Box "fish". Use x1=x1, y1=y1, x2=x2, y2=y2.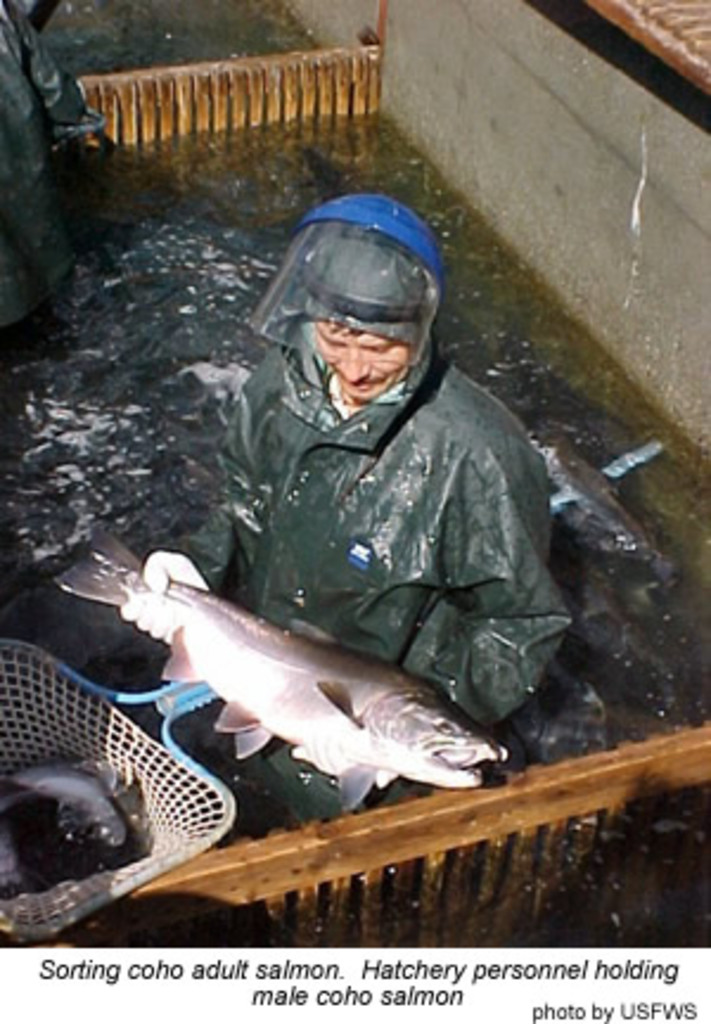
x1=81, y1=543, x2=512, y2=813.
